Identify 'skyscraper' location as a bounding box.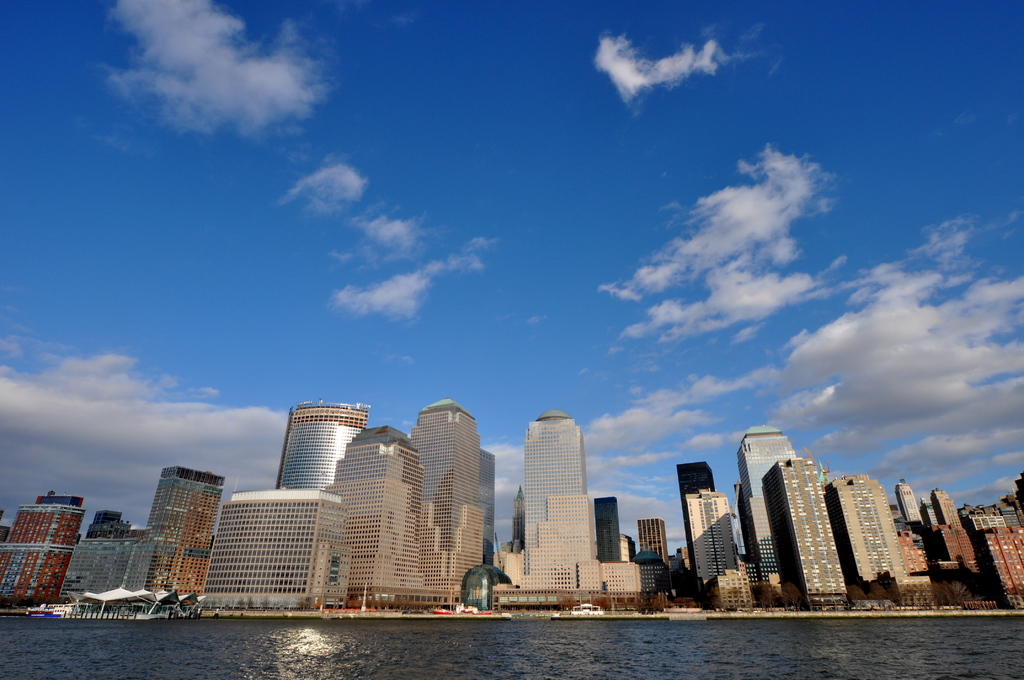
crop(764, 456, 847, 606).
